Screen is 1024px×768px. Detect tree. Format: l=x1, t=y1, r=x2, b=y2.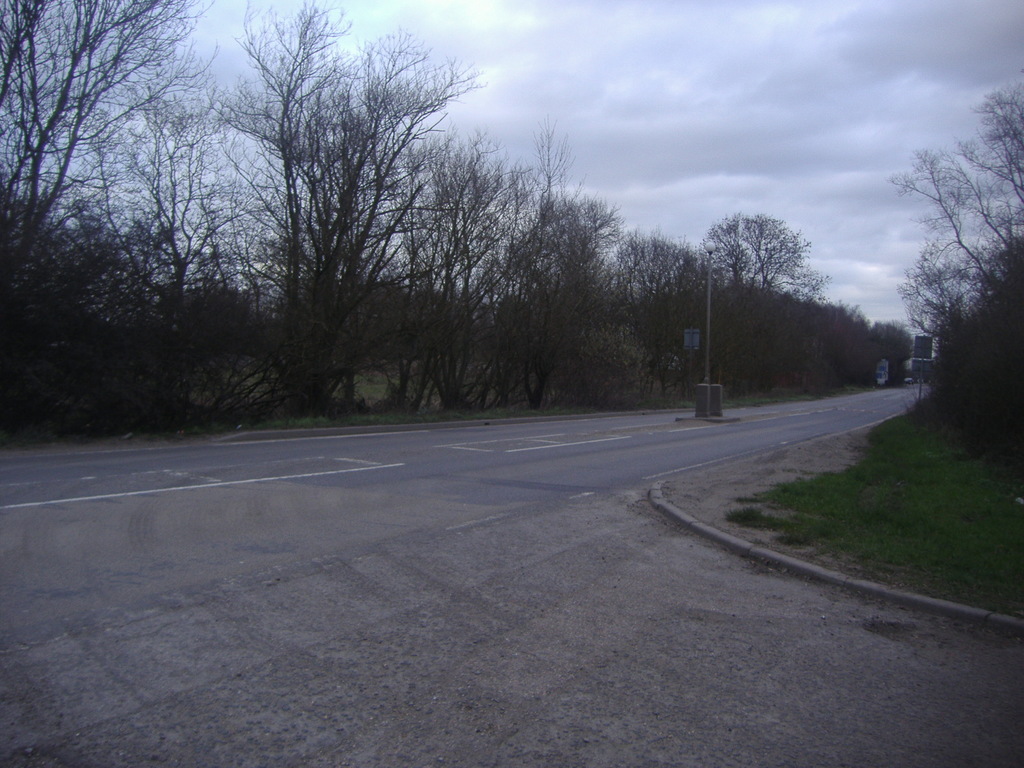
l=897, t=95, r=1011, b=415.
